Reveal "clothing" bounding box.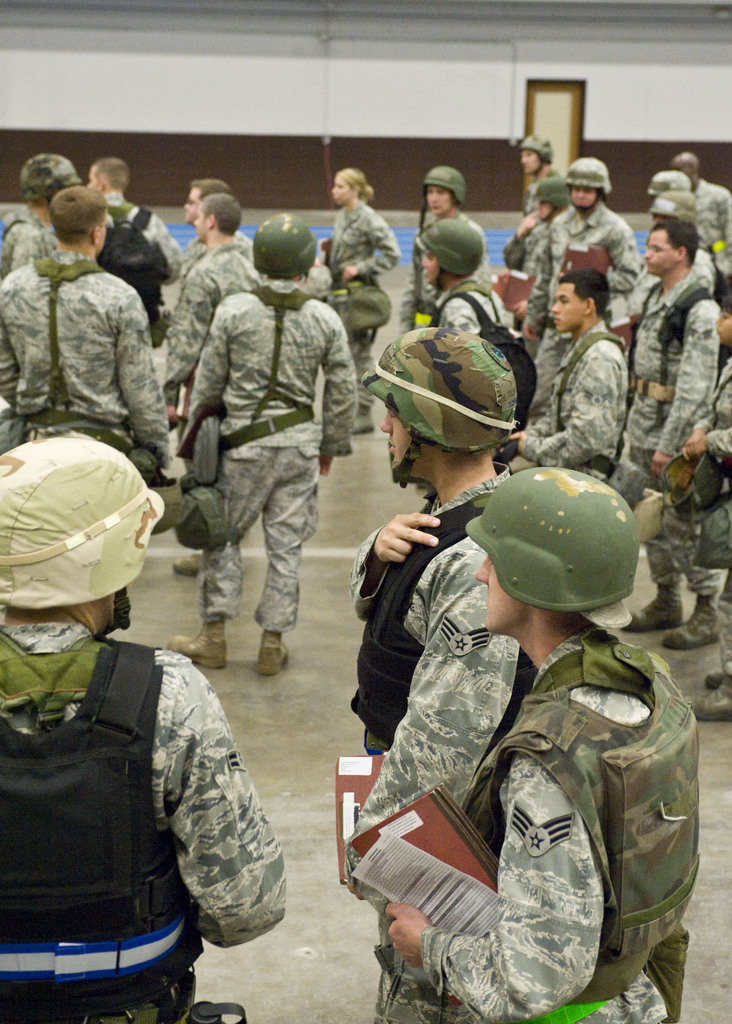
Revealed: box=[424, 652, 688, 1023].
